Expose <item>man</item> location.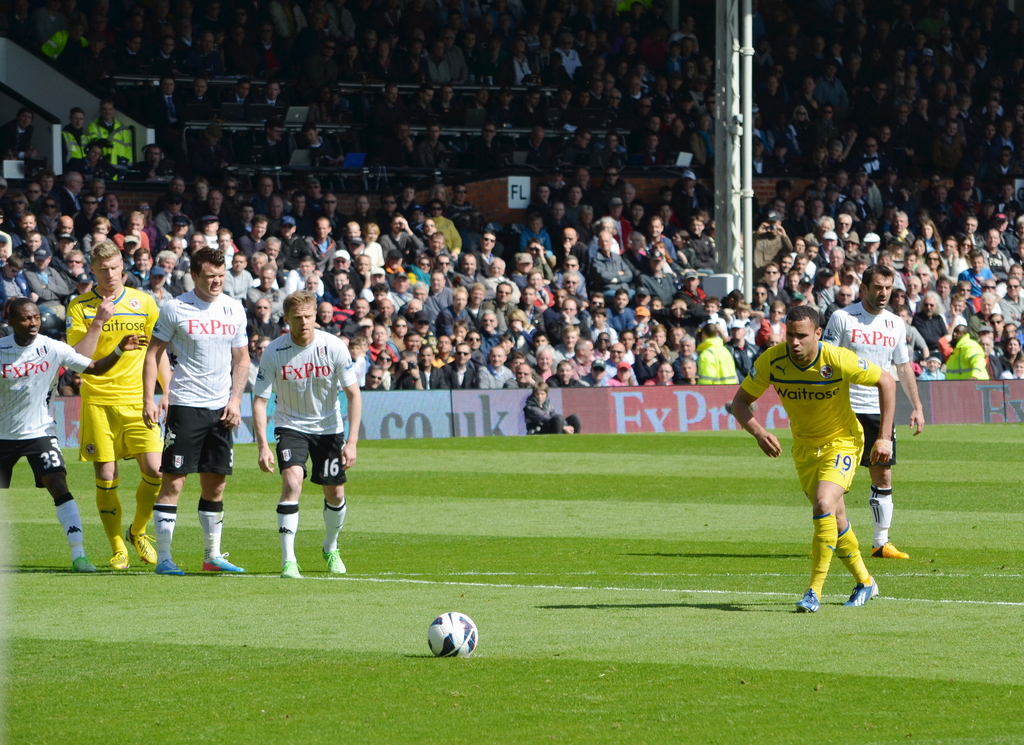
Exposed at 403:300:425:321.
